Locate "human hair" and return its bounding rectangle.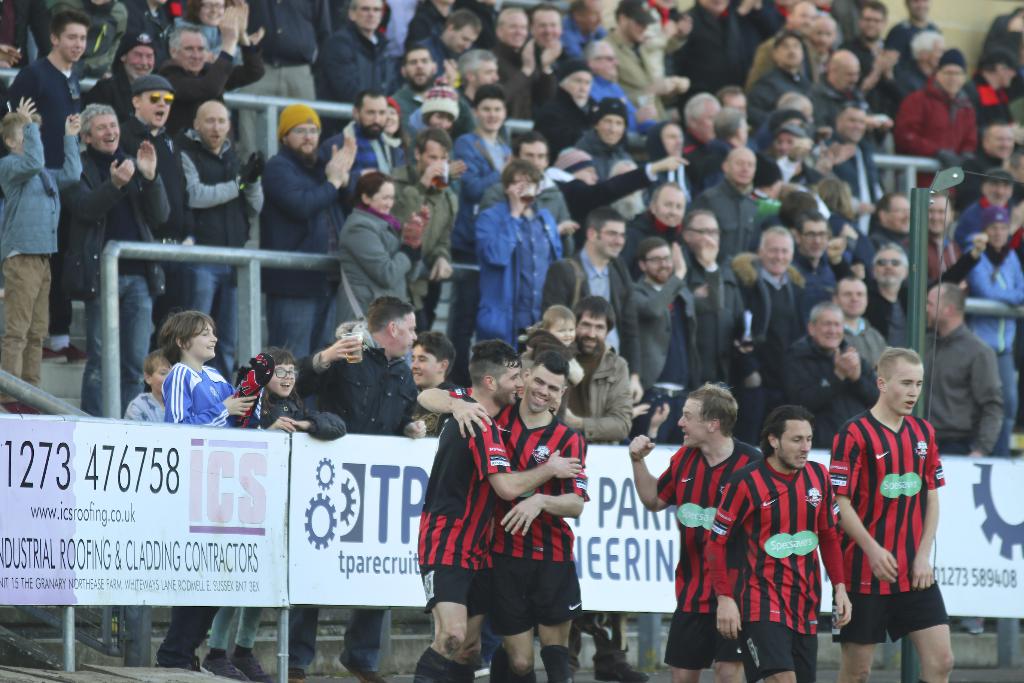
l=775, t=92, r=806, b=110.
